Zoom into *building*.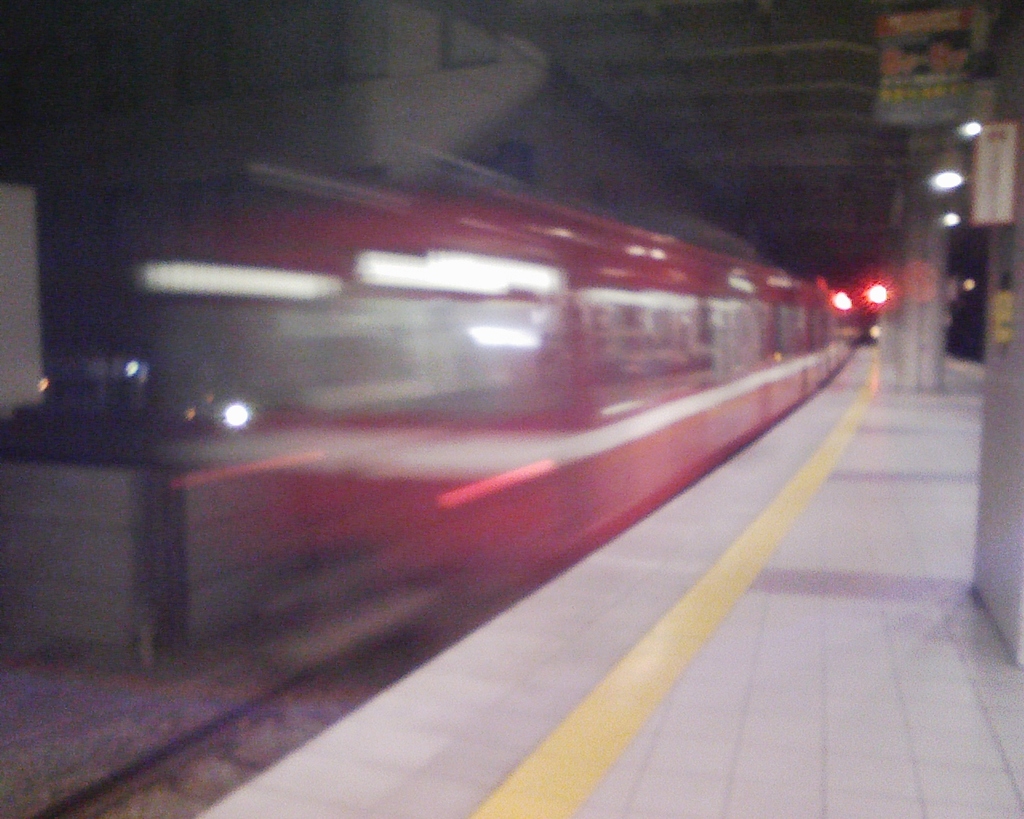
Zoom target: crop(33, 4, 714, 354).
